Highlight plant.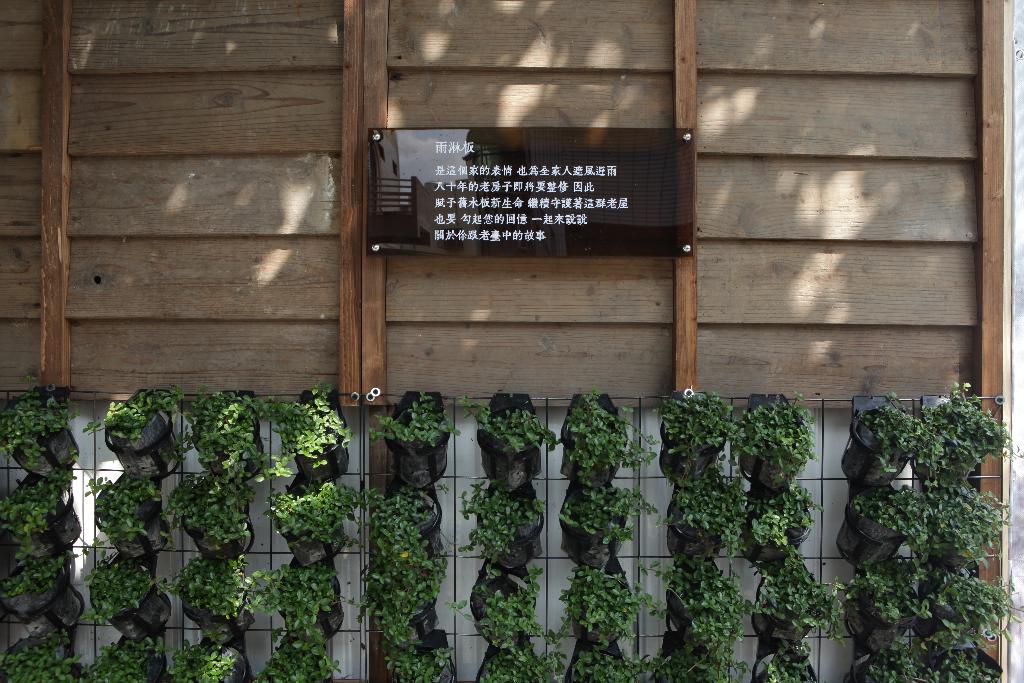
Highlighted region: (x1=543, y1=473, x2=668, y2=547).
